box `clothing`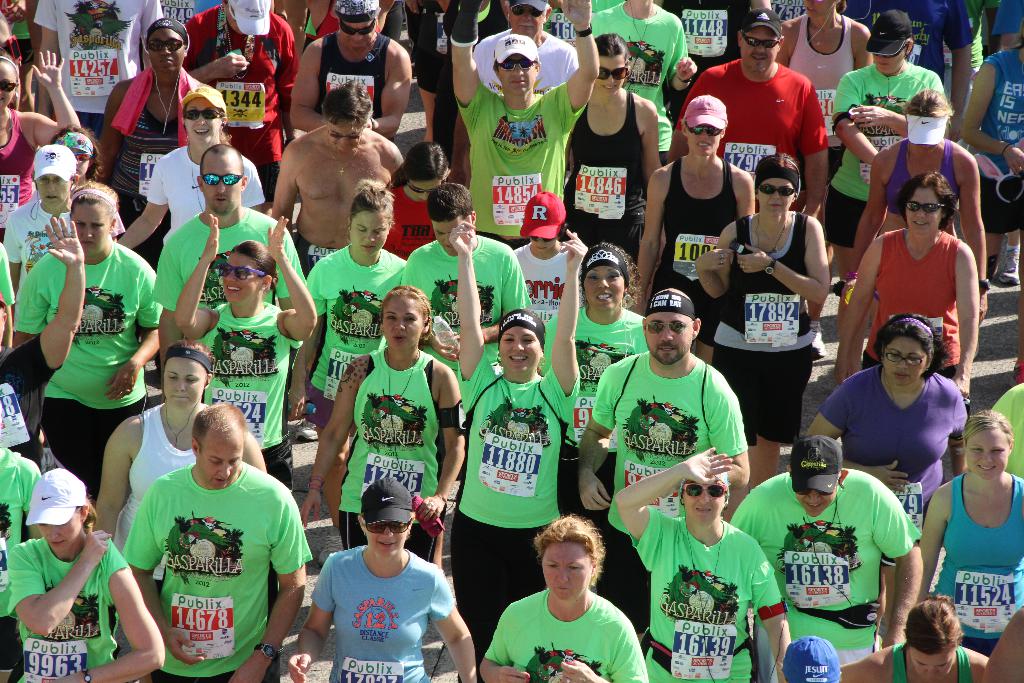
8:539:132:682
